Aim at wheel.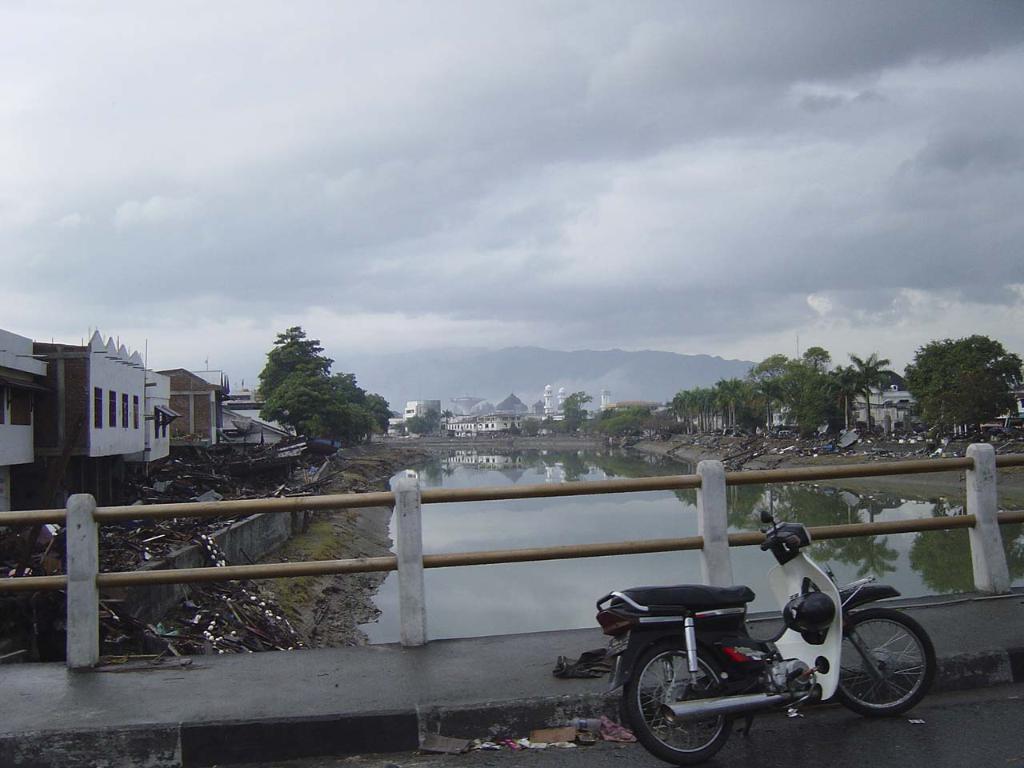
Aimed at BBox(852, 627, 928, 727).
